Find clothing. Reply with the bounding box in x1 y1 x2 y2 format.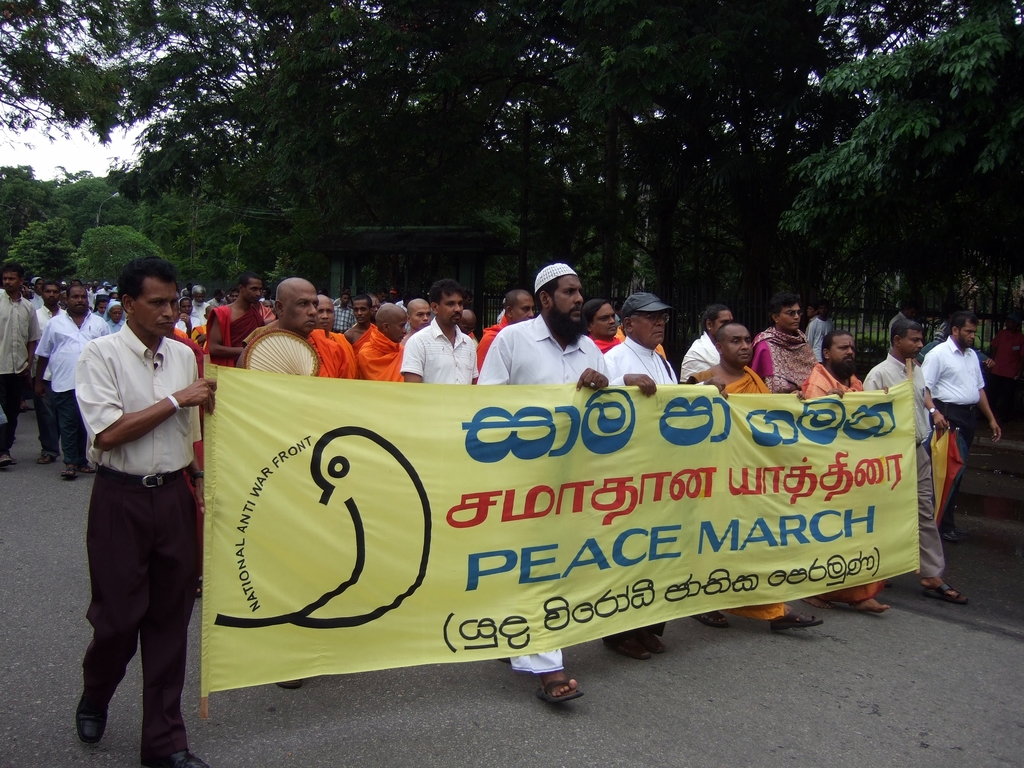
700 364 773 394.
